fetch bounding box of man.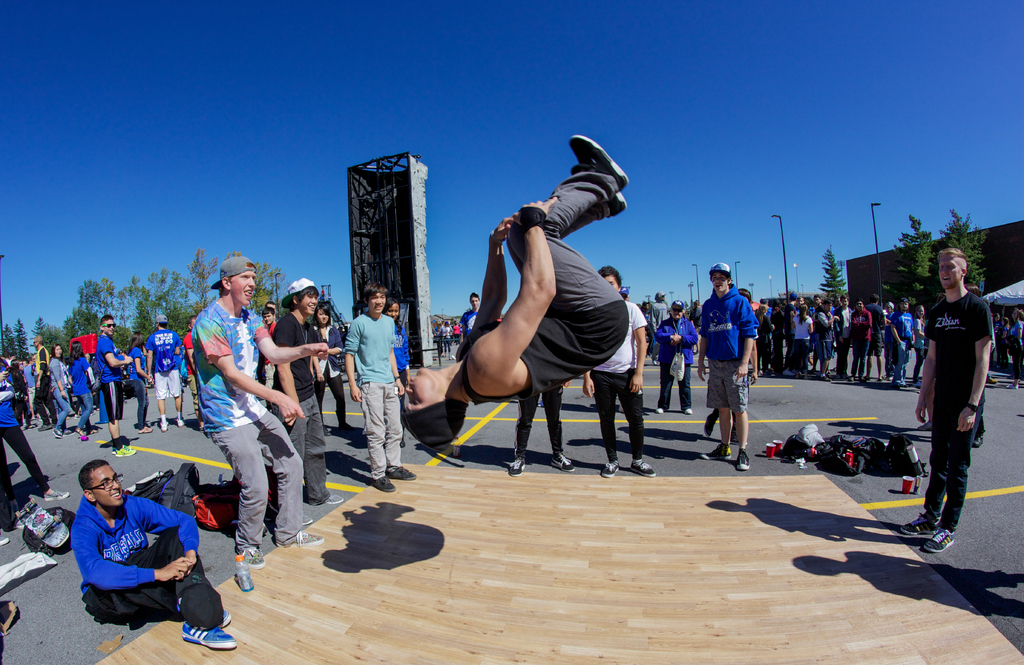
Bbox: box(689, 260, 758, 472).
